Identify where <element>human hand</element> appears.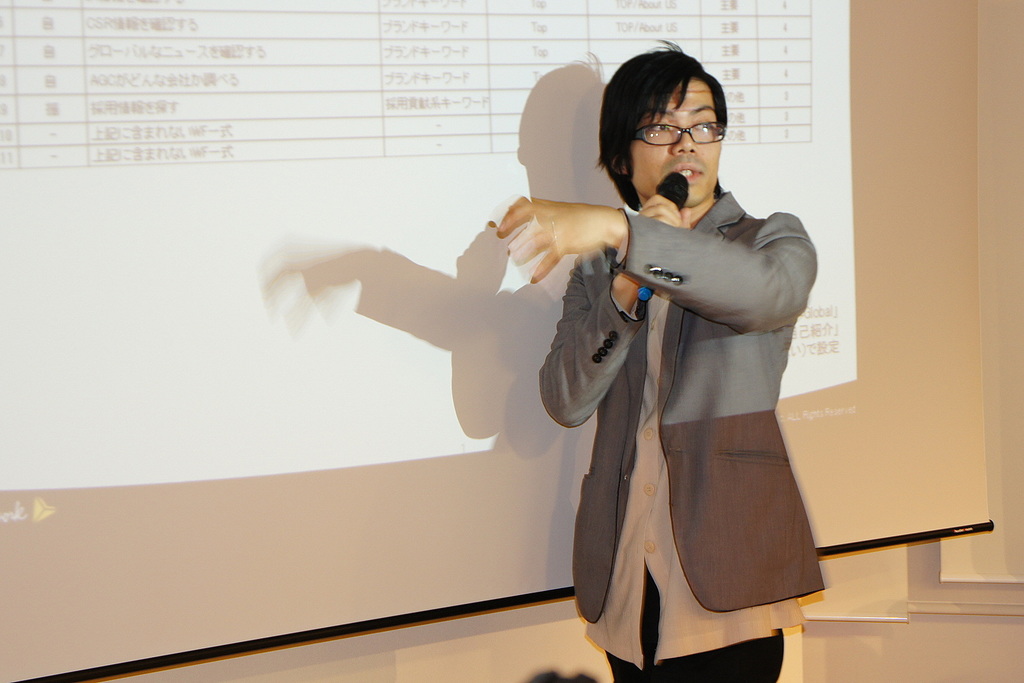
Appears at pyautogui.locateOnScreen(636, 190, 695, 231).
